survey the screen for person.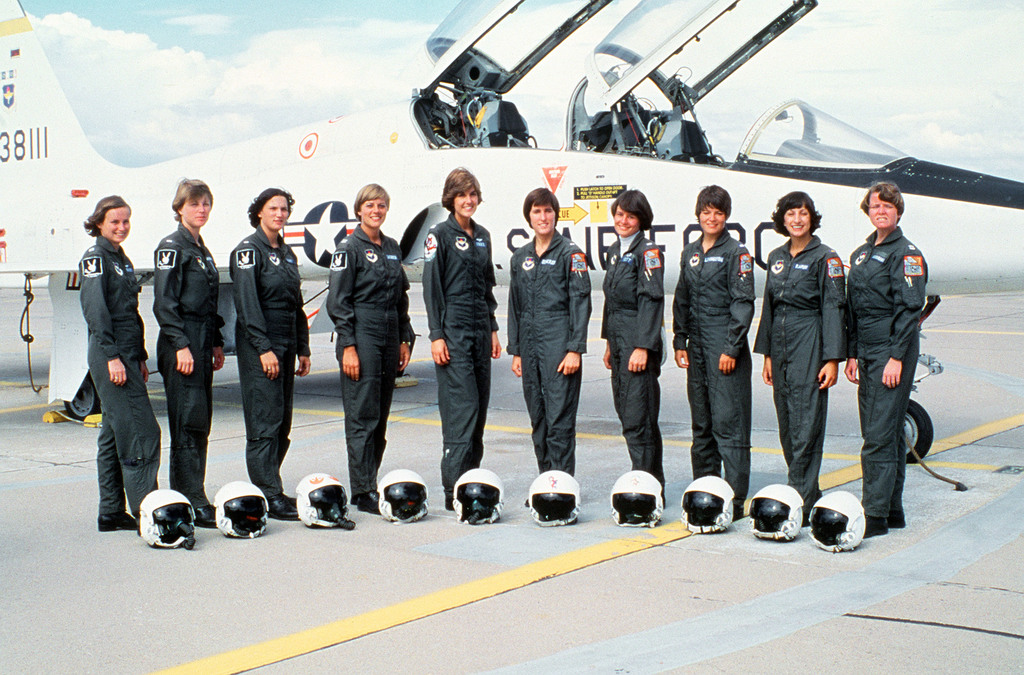
Survey found: x1=505 y1=186 x2=593 y2=488.
